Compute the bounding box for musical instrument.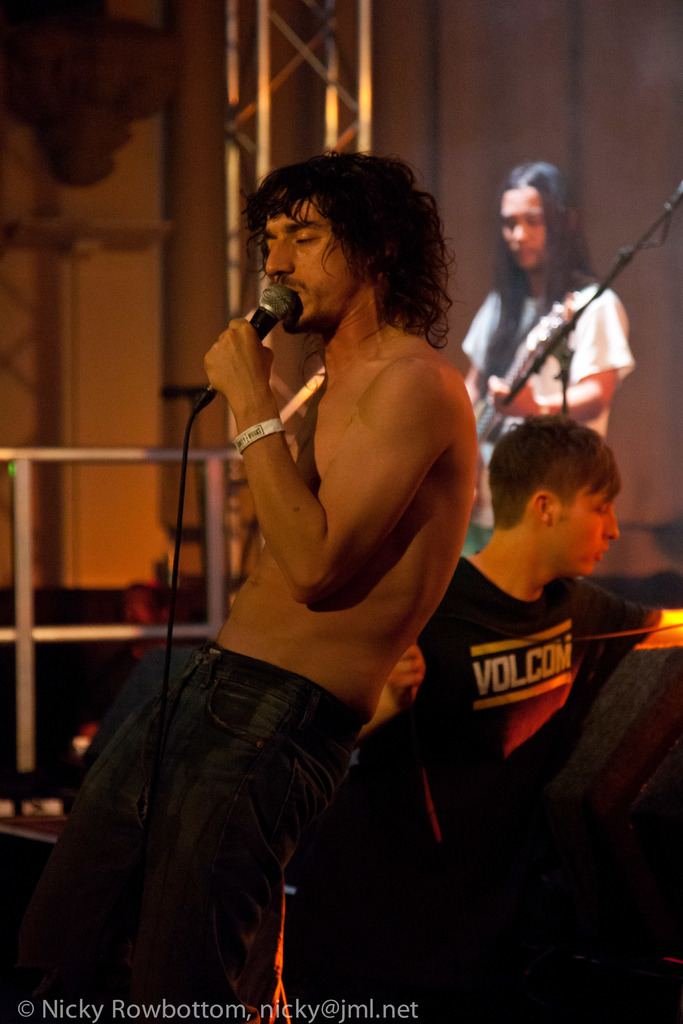
[left=466, top=293, right=602, bottom=471].
